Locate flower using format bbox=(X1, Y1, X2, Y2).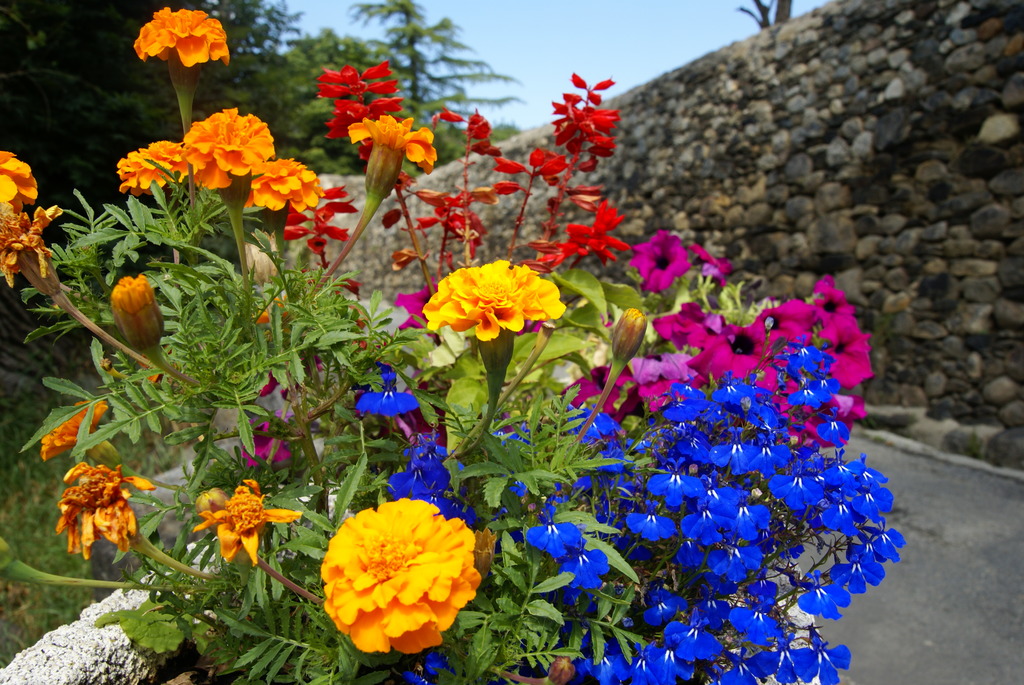
bbox=(249, 157, 325, 225).
